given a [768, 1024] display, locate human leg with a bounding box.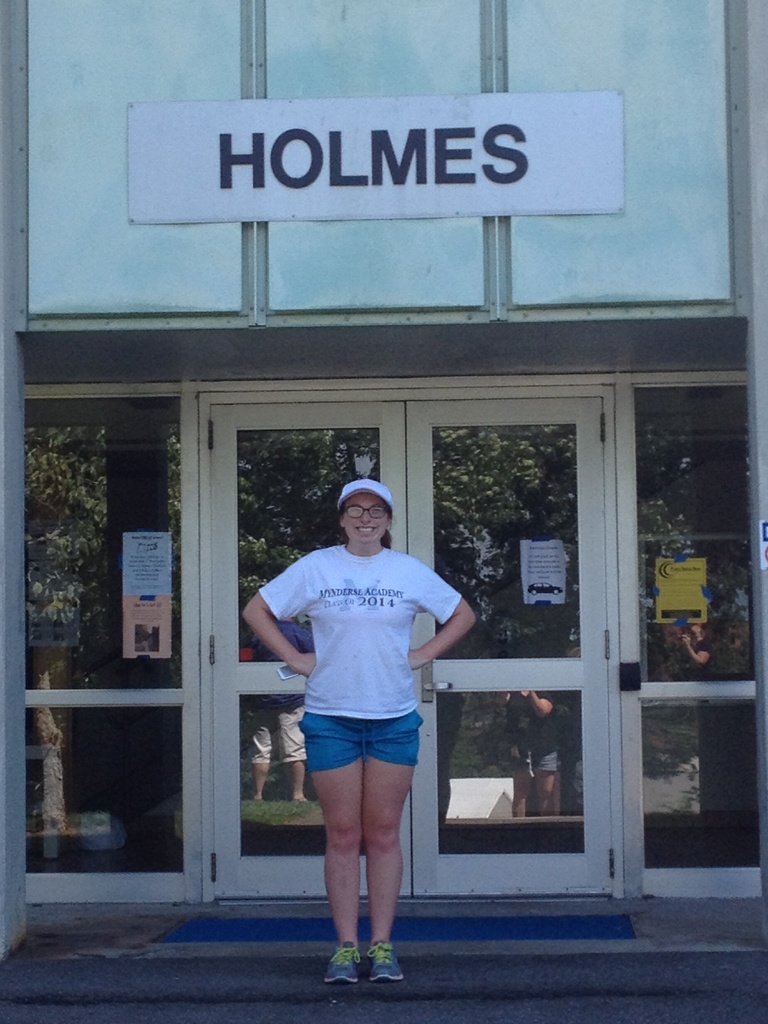
Located: region(364, 712, 431, 986).
